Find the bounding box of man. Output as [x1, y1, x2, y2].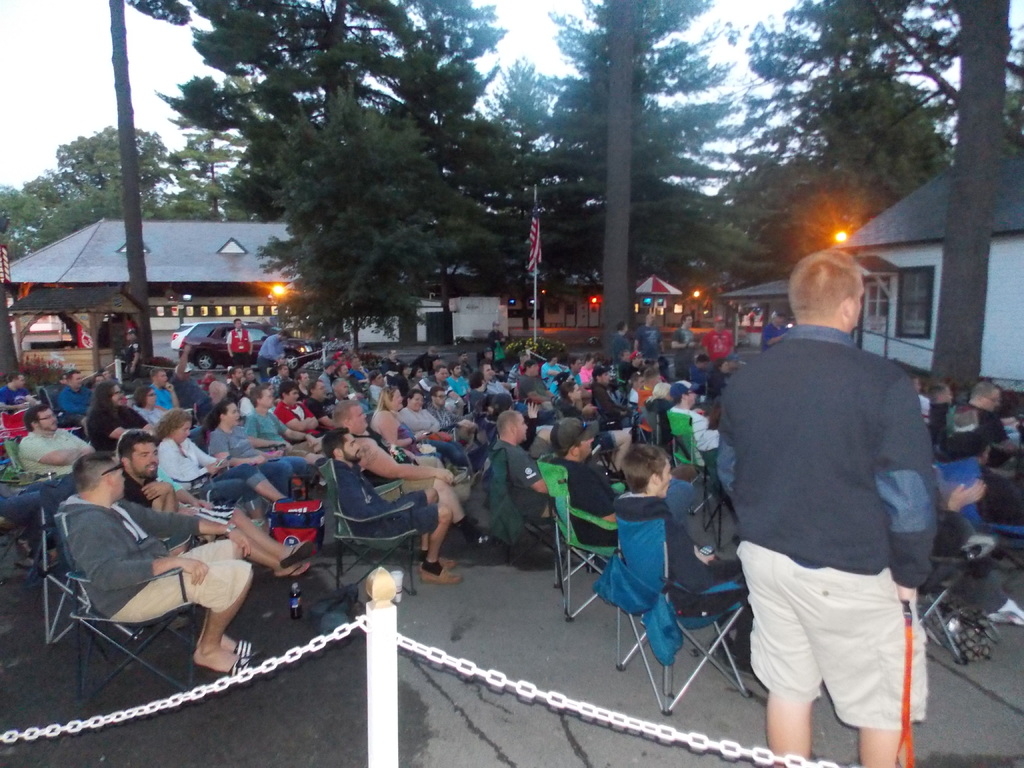
[256, 330, 293, 369].
